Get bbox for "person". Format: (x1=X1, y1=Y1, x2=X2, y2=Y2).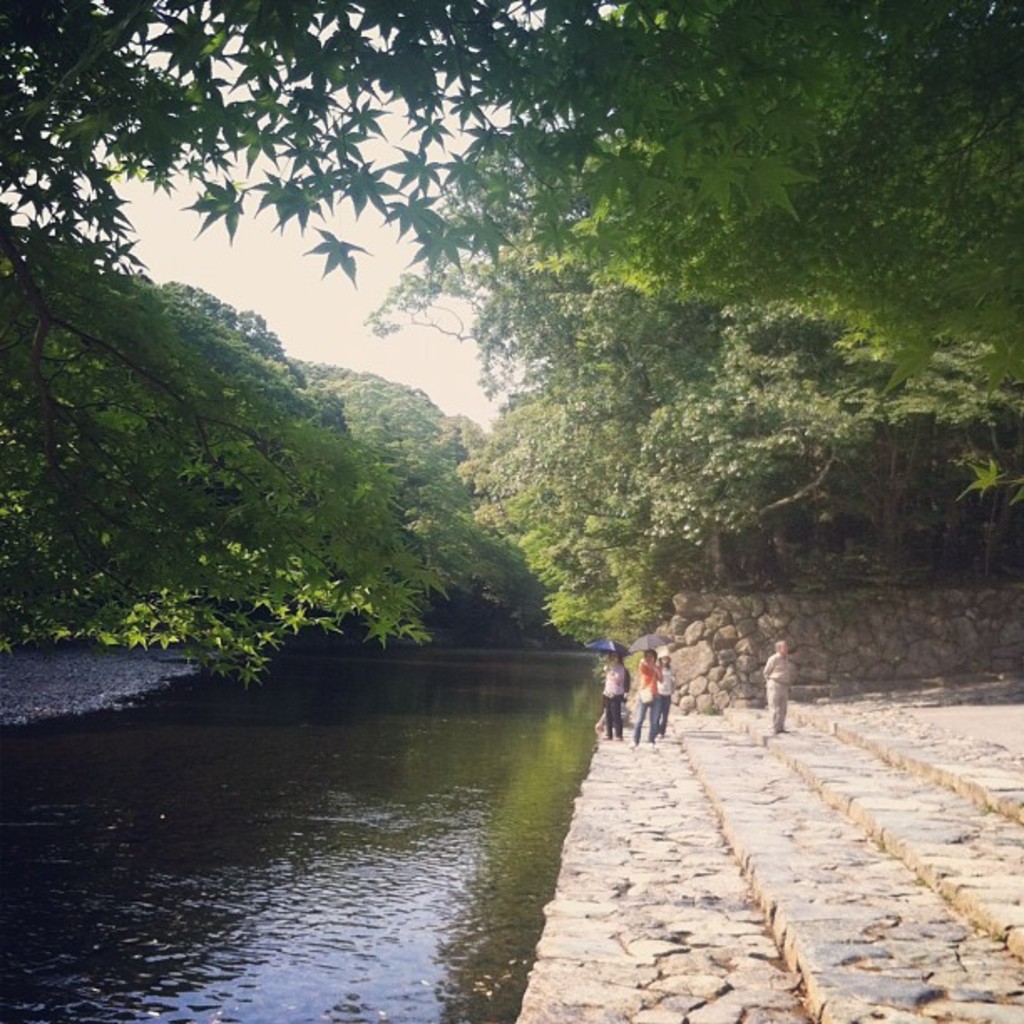
(x1=760, y1=634, x2=798, y2=730).
